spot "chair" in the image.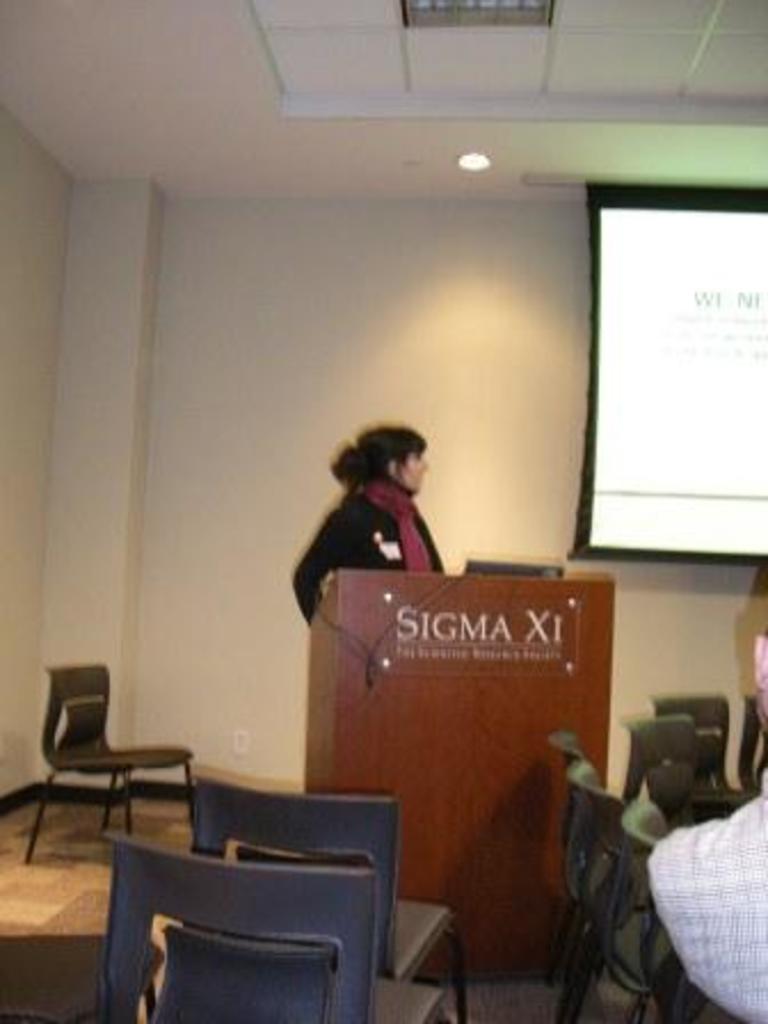
"chair" found at detection(89, 832, 471, 1022).
